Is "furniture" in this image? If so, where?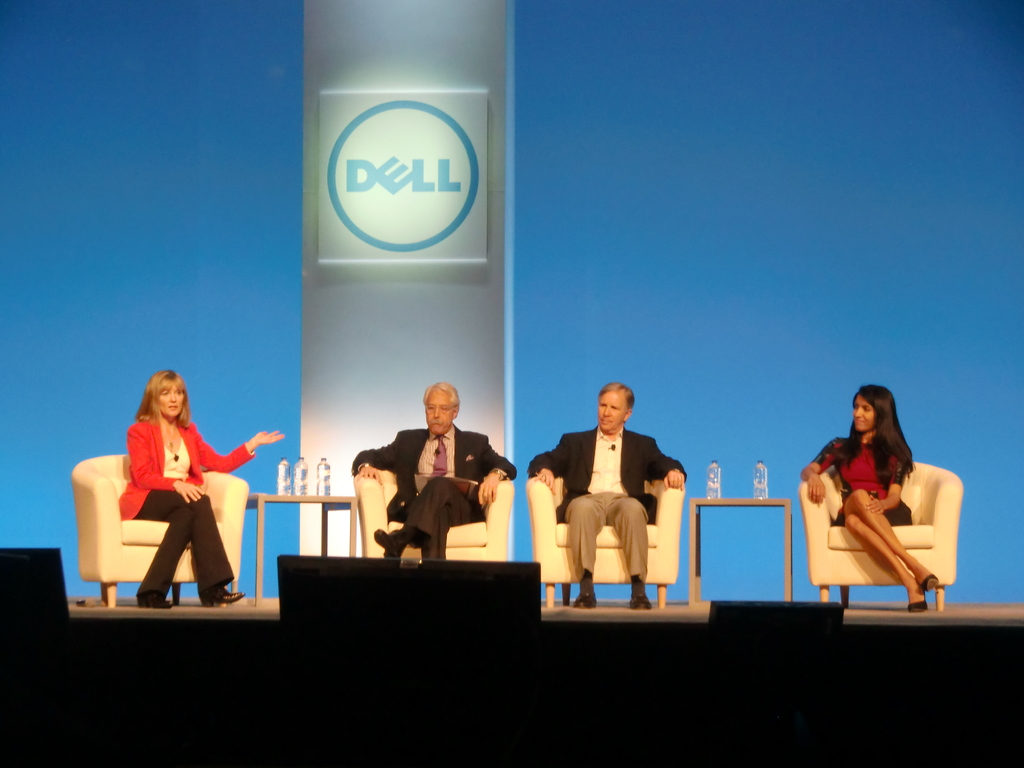
Yes, at 350:465:517:561.
